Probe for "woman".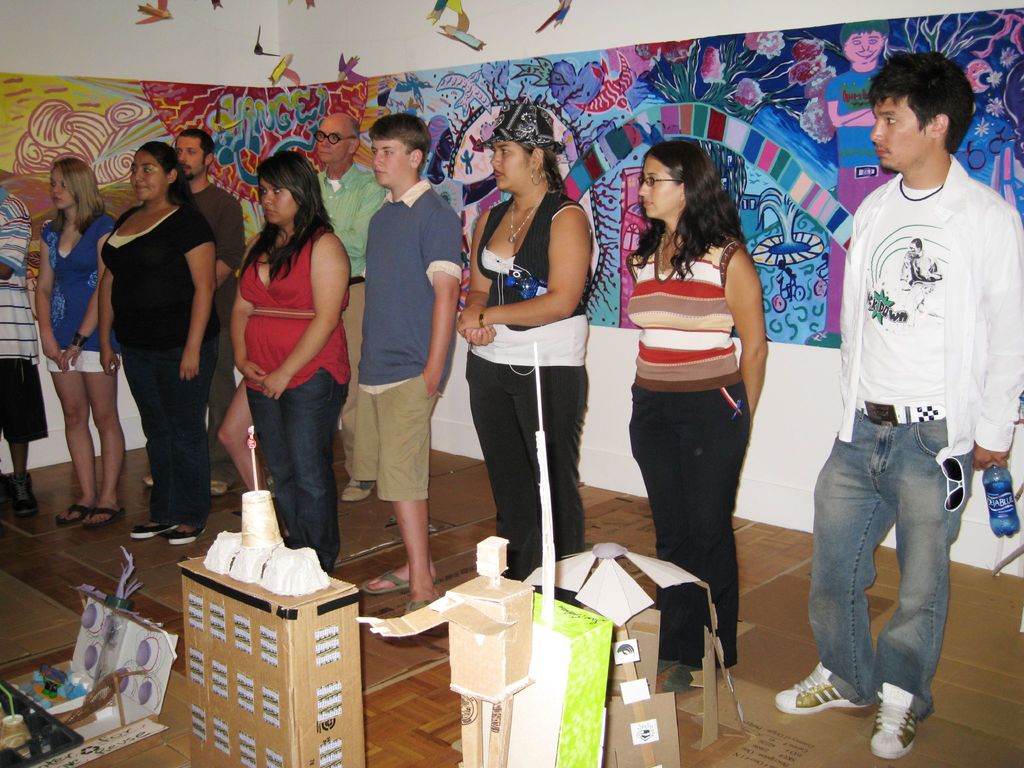
Probe result: region(628, 141, 769, 691).
